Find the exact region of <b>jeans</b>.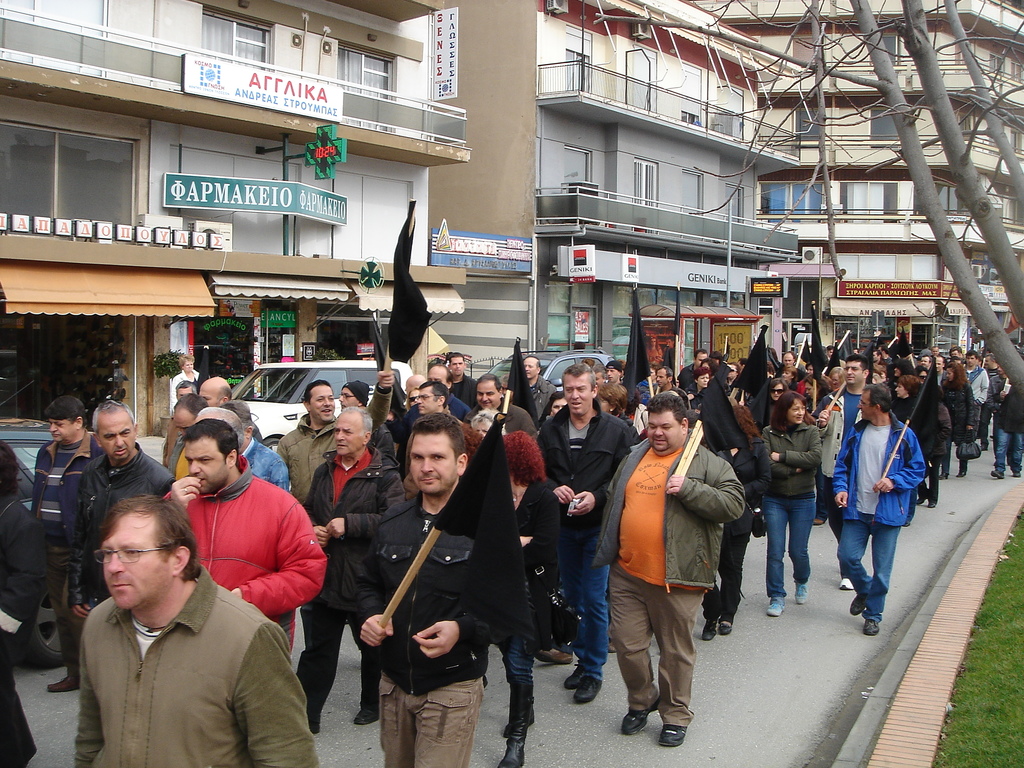
Exact region: left=844, top=524, right=908, bottom=615.
